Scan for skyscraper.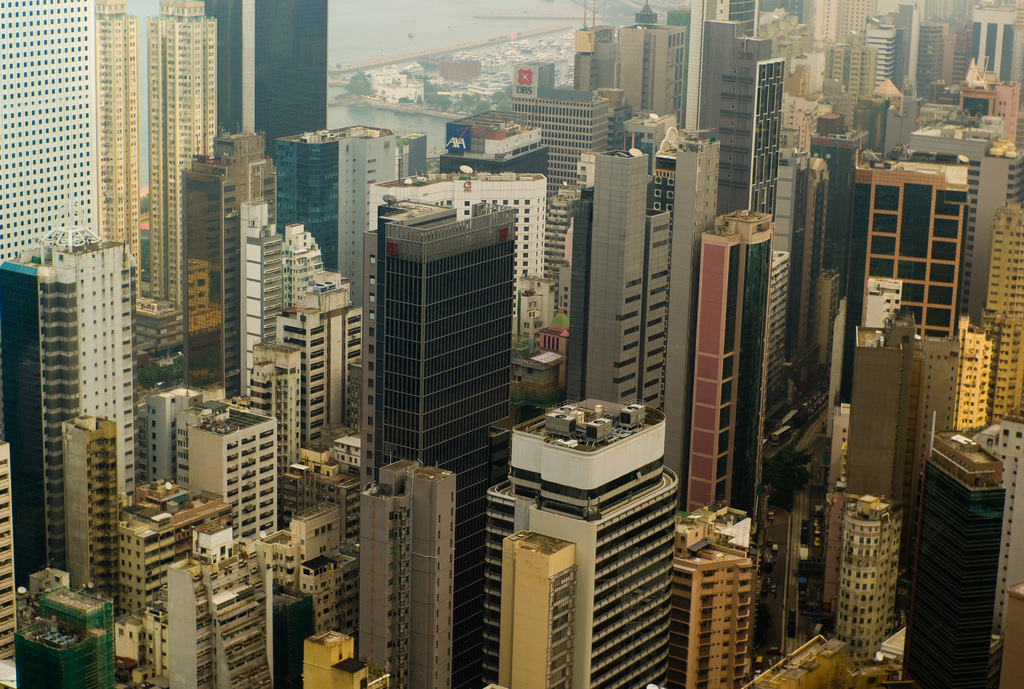
Scan result: 0, 0, 100, 265.
